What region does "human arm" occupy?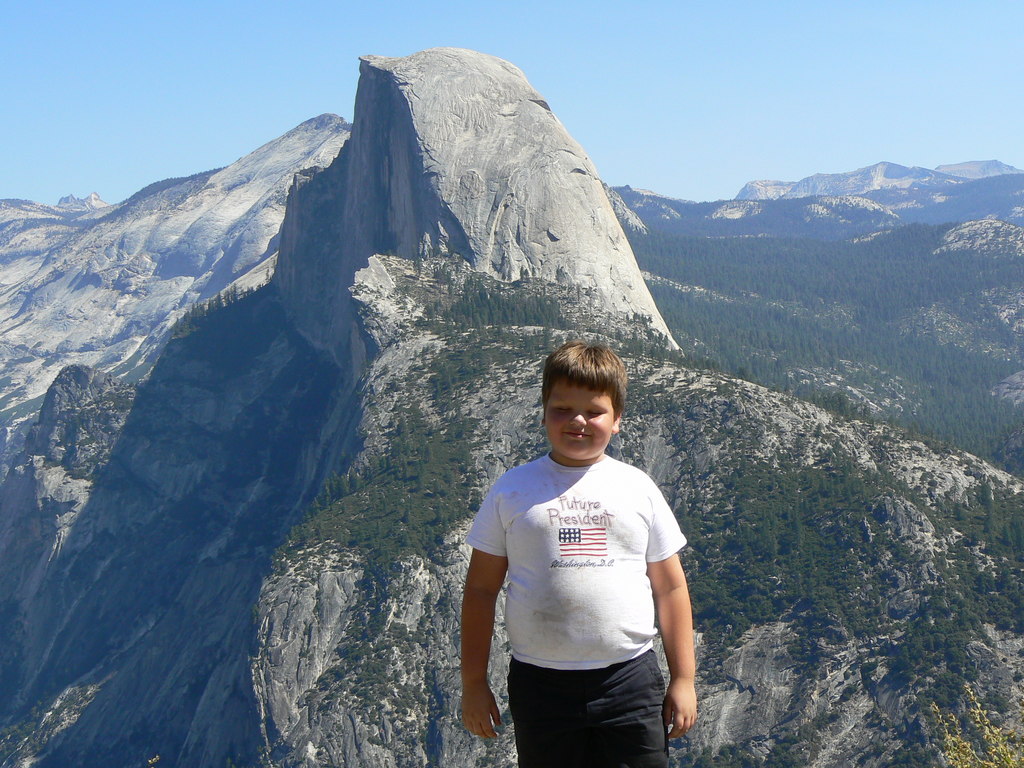
region(456, 484, 502, 740).
